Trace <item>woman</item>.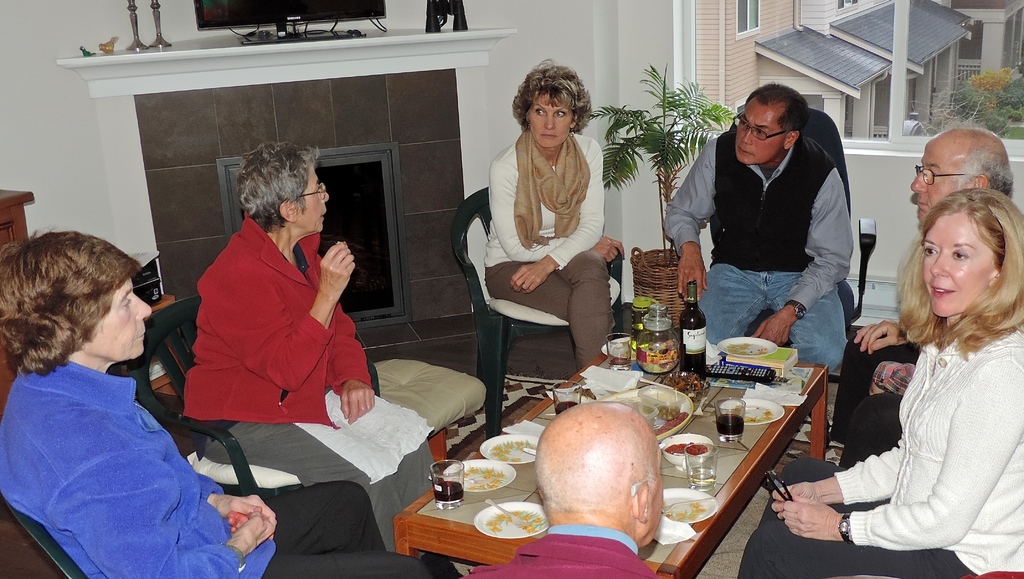
Traced to <box>180,142,440,551</box>.
